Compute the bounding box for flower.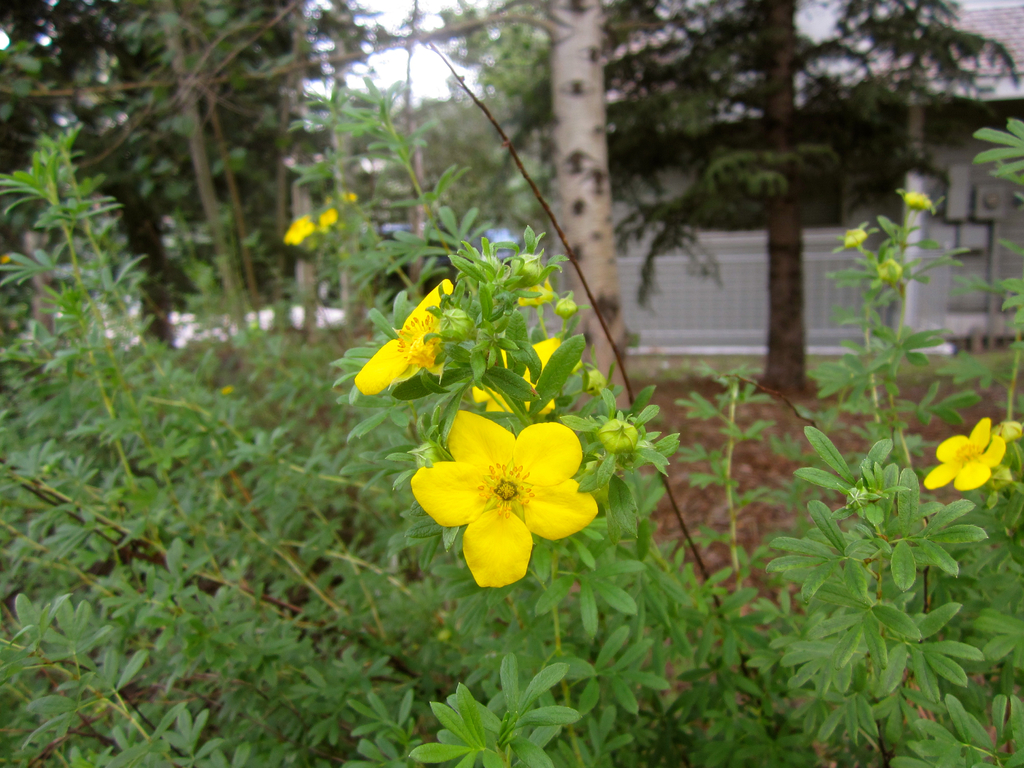
415:398:627:588.
